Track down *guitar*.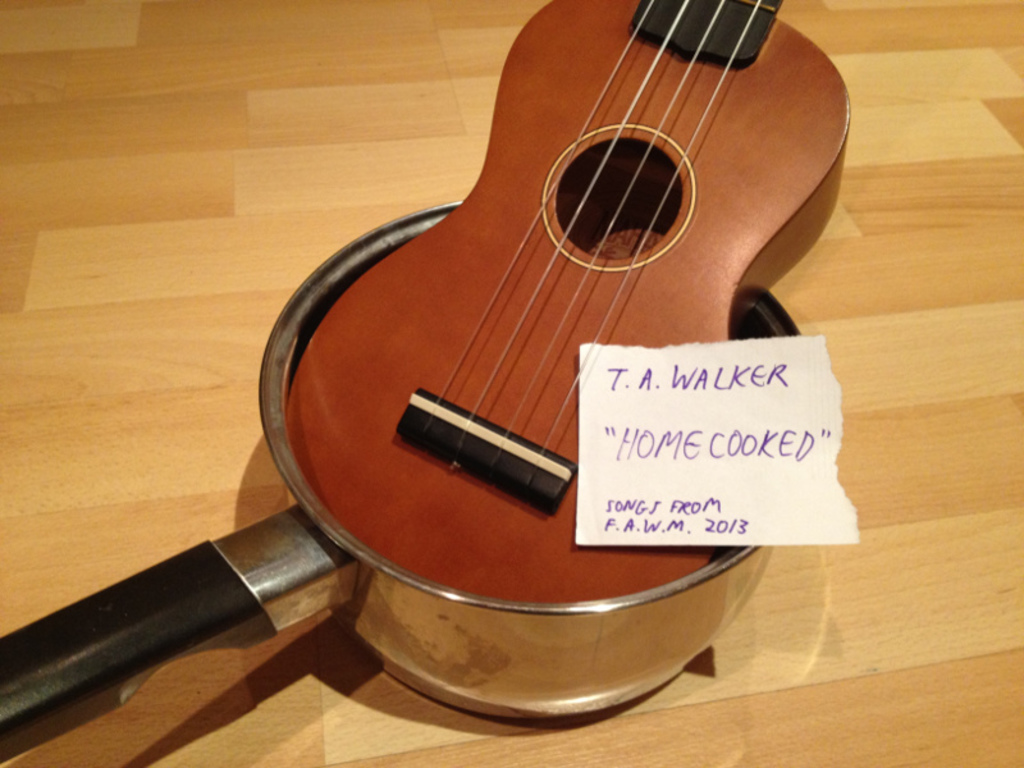
Tracked to x1=212, y1=0, x2=911, y2=703.
